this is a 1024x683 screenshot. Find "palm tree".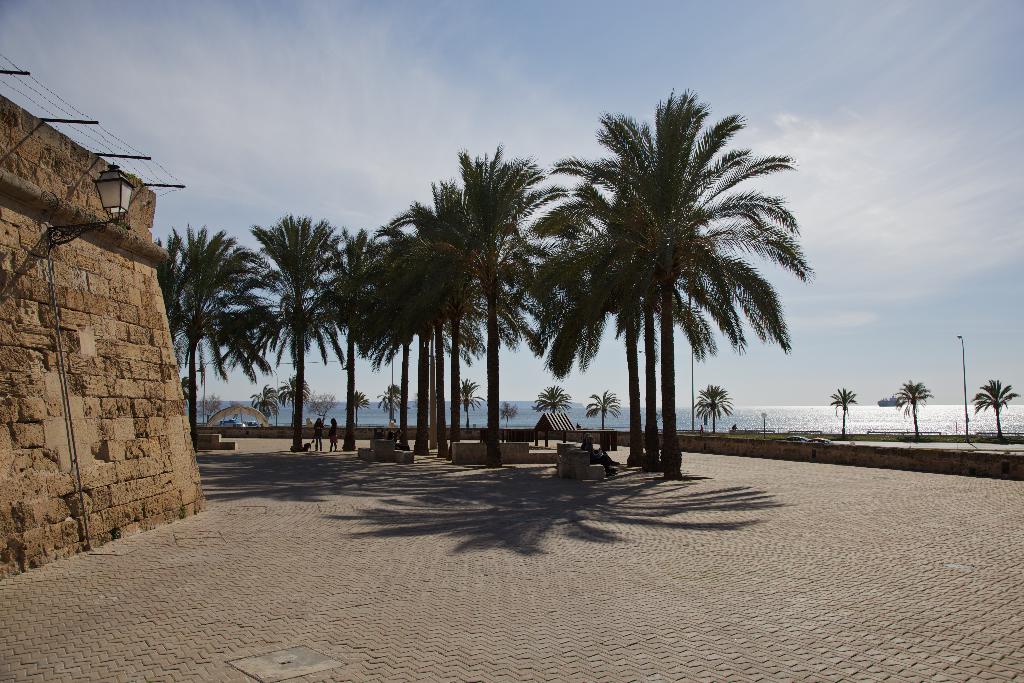
Bounding box: locate(447, 150, 576, 464).
